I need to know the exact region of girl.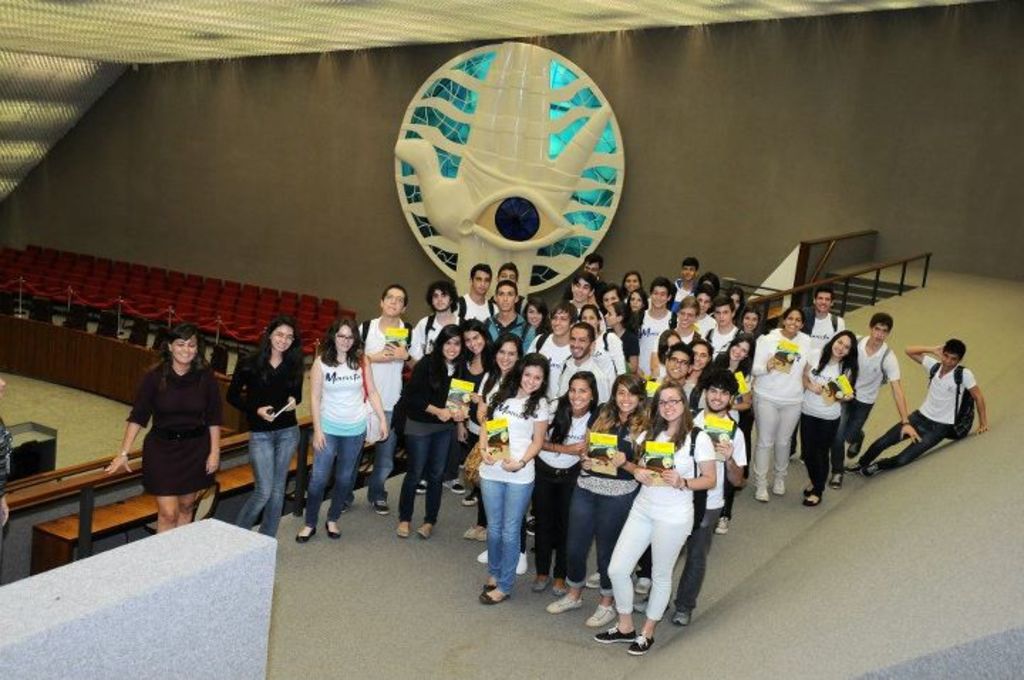
Region: locate(724, 283, 745, 327).
